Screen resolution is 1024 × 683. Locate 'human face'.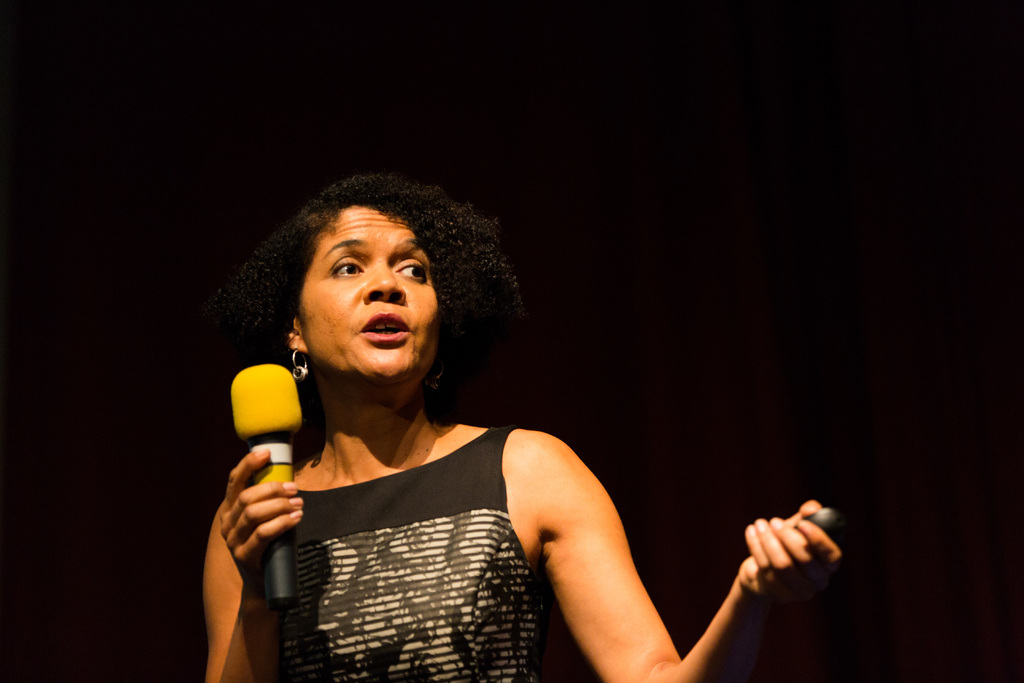
295/205/443/388.
